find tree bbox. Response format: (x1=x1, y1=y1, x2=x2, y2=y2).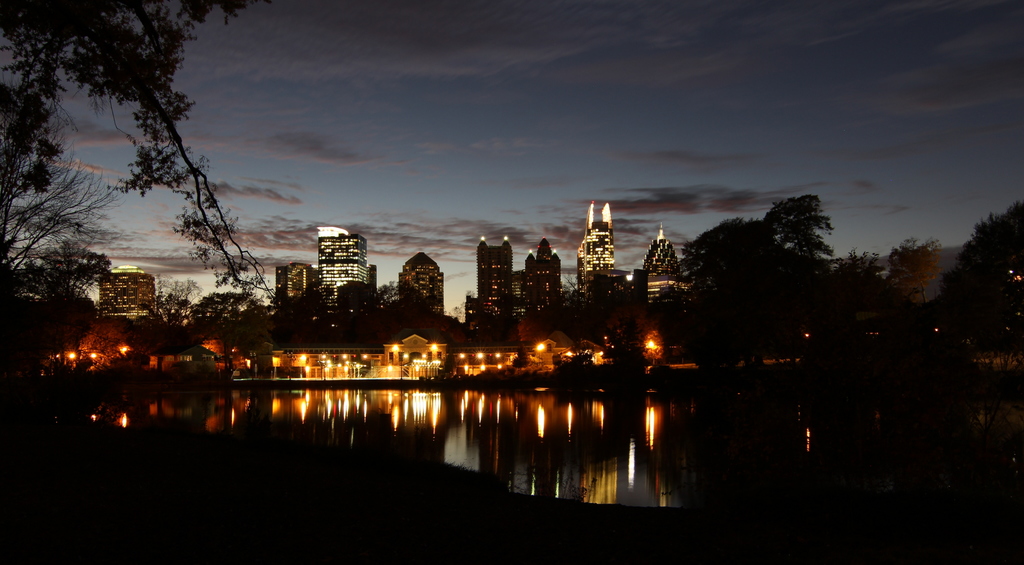
(x1=758, y1=198, x2=837, y2=282).
